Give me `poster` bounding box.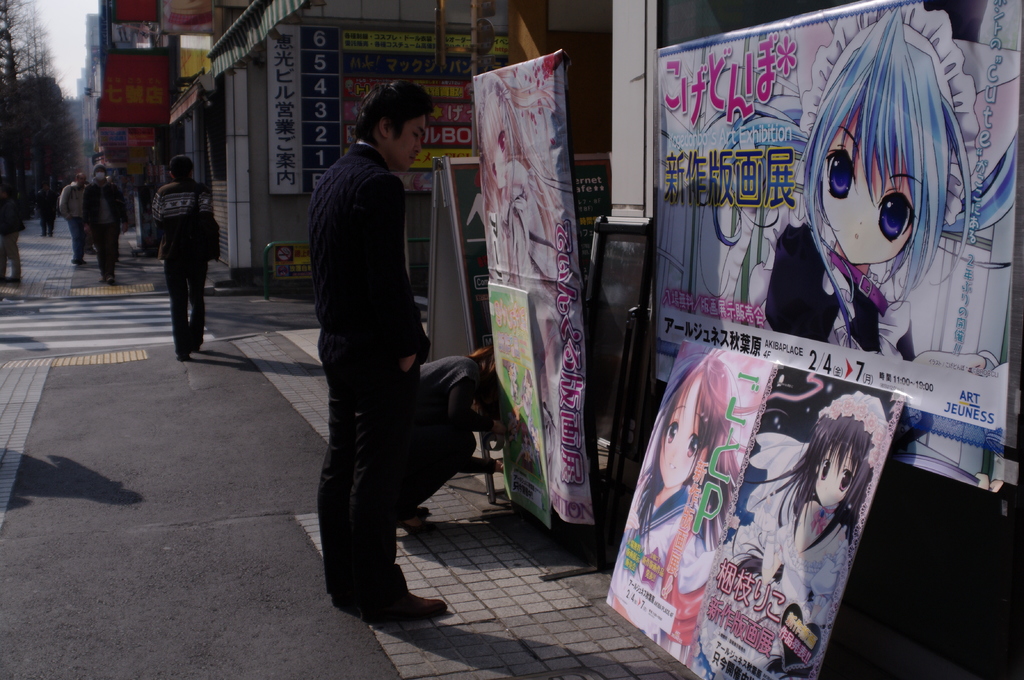
(left=593, top=340, right=909, bottom=679).
